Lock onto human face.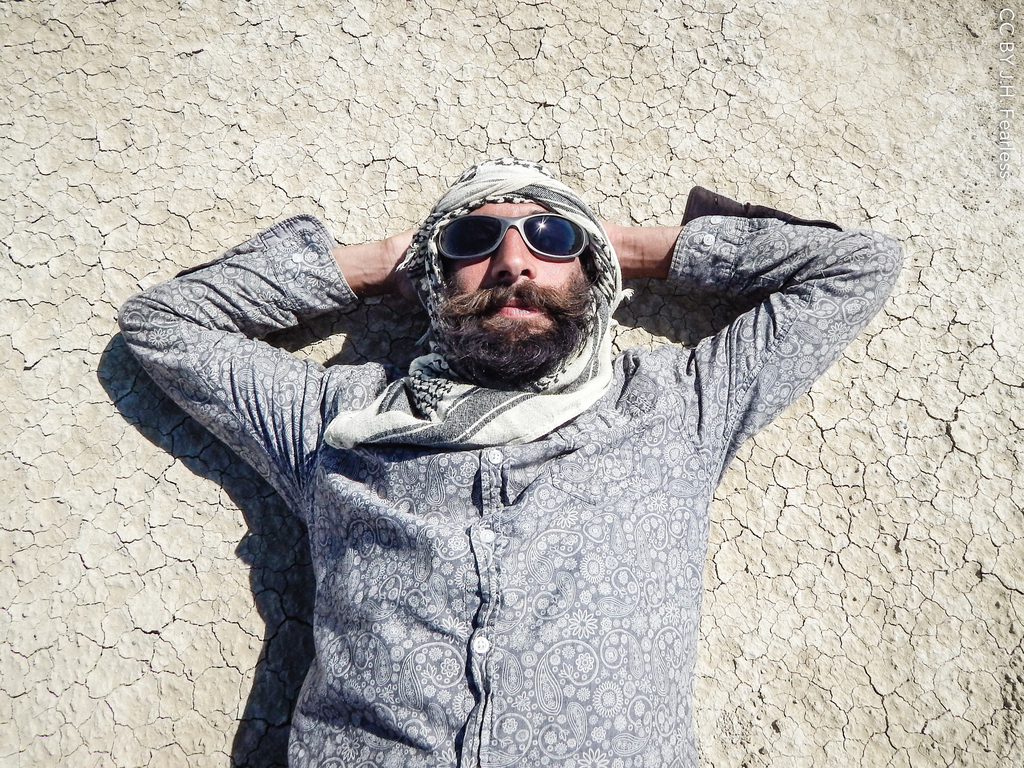
Locked: rect(435, 183, 598, 376).
